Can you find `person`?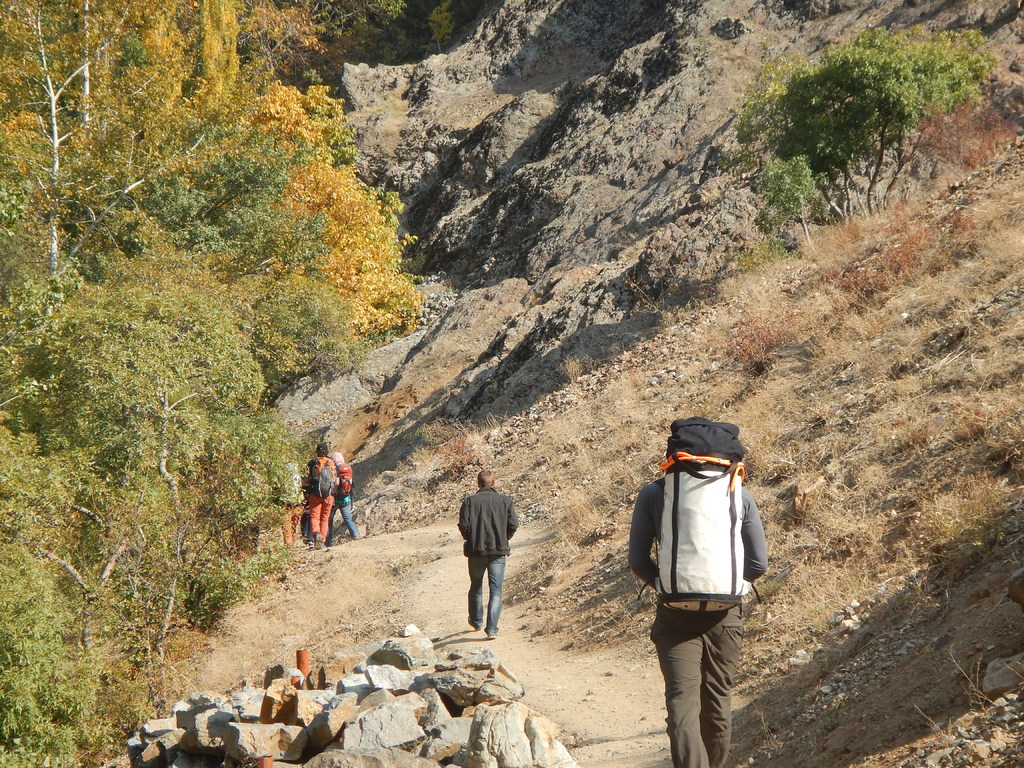
Yes, bounding box: <box>460,470,518,636</box>.
